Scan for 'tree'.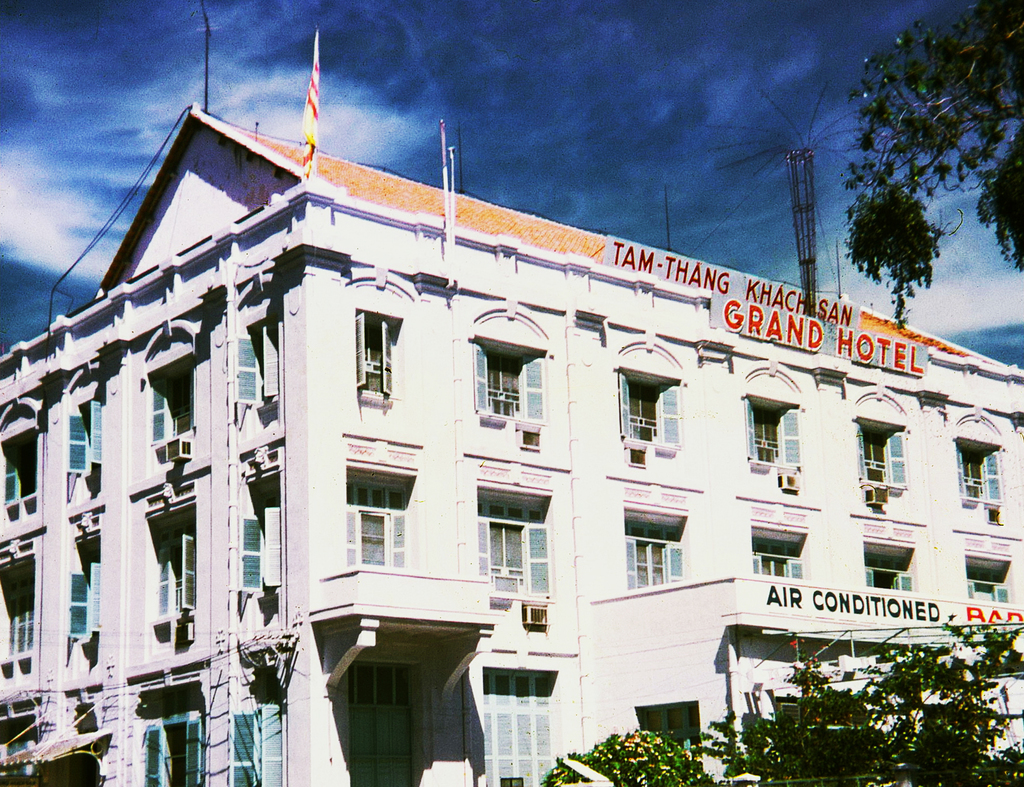
Scan result: l=860, t=3, r=1023, b=279.
